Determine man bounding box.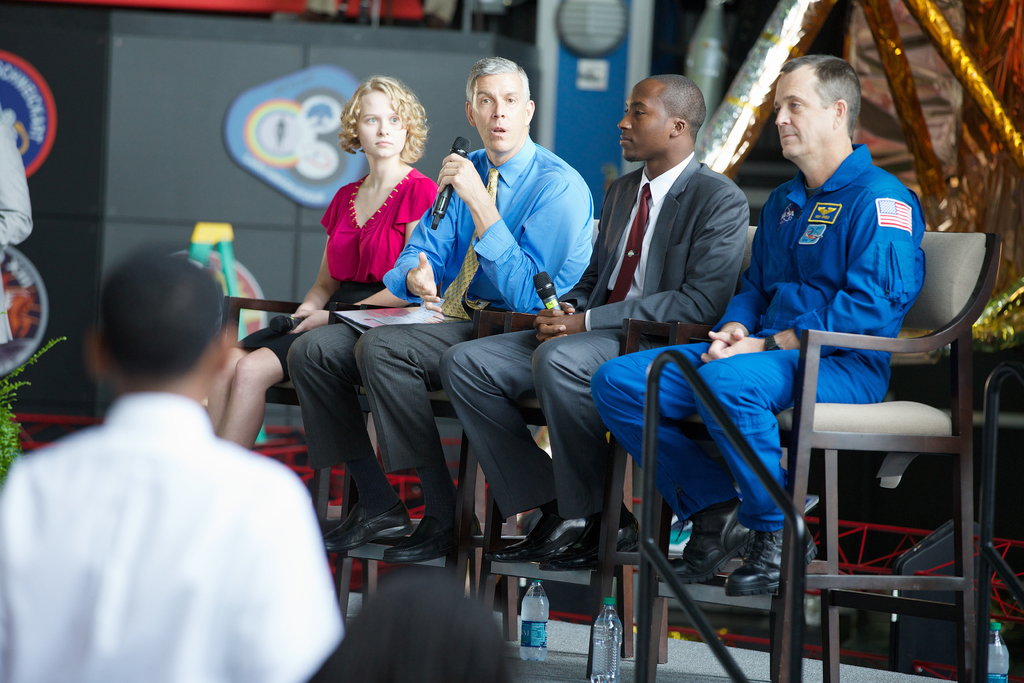
Determined: rect(286, 57, 602, 566).
